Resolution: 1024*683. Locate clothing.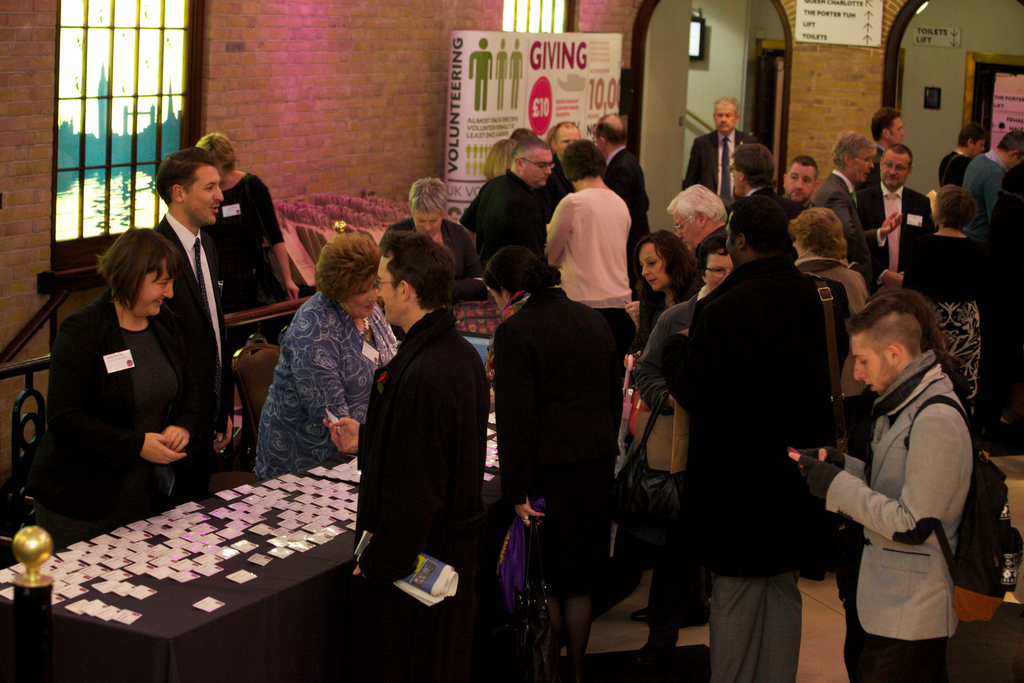
(left=378, top=215, right=483, bottom=284).
